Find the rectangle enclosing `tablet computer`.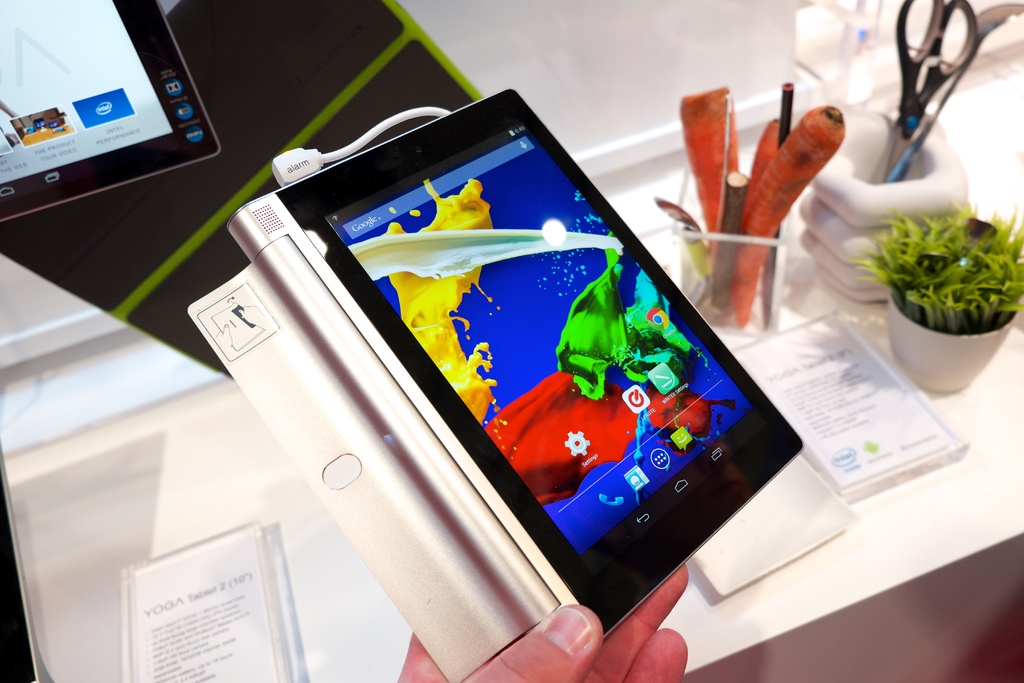
l=189, t=85, r=803, b=682.
